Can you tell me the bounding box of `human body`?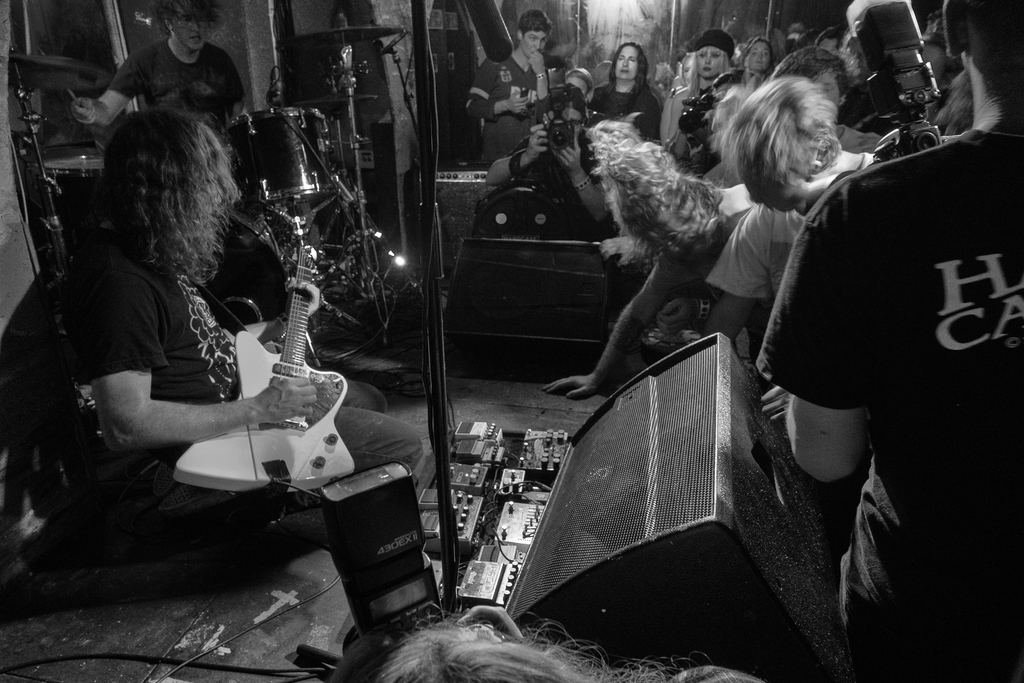
466:50:550:168.
